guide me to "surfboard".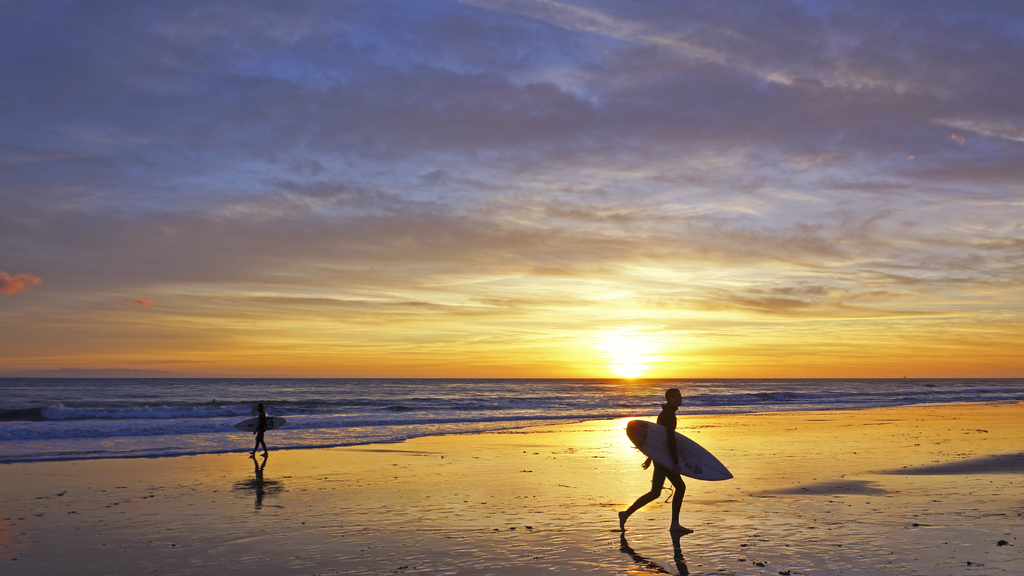
Guidance: bbox=[232, 417, 291, 434].
